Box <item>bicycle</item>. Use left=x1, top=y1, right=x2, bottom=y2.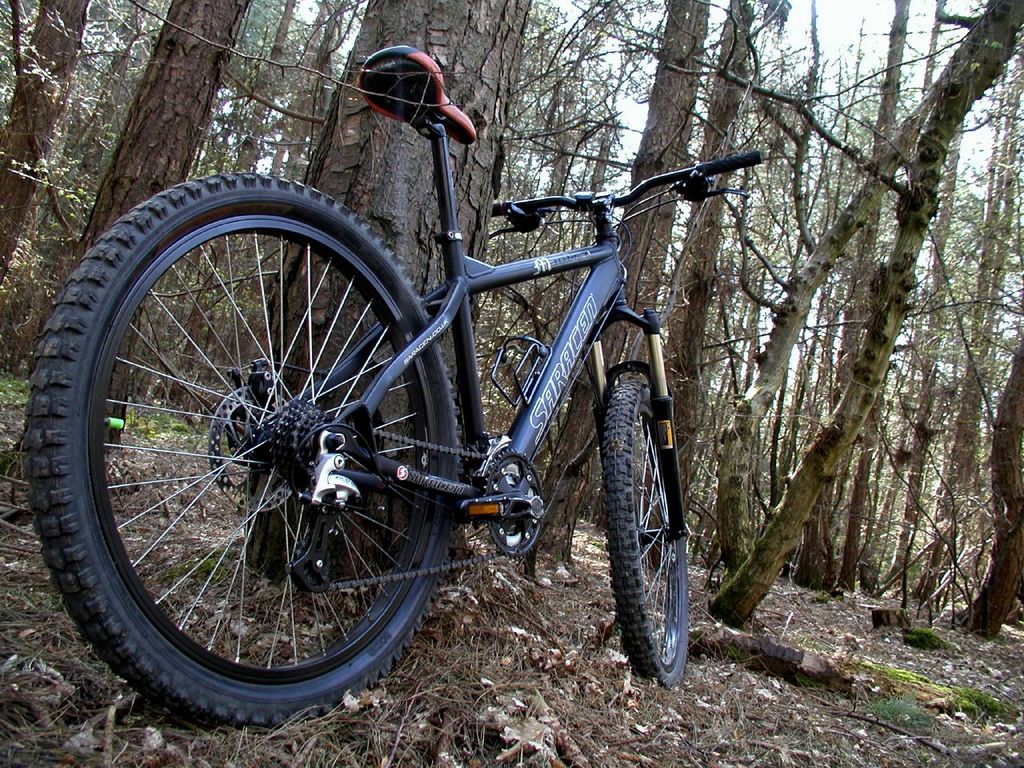
left=22, top=35, right=710, bottom=734.
